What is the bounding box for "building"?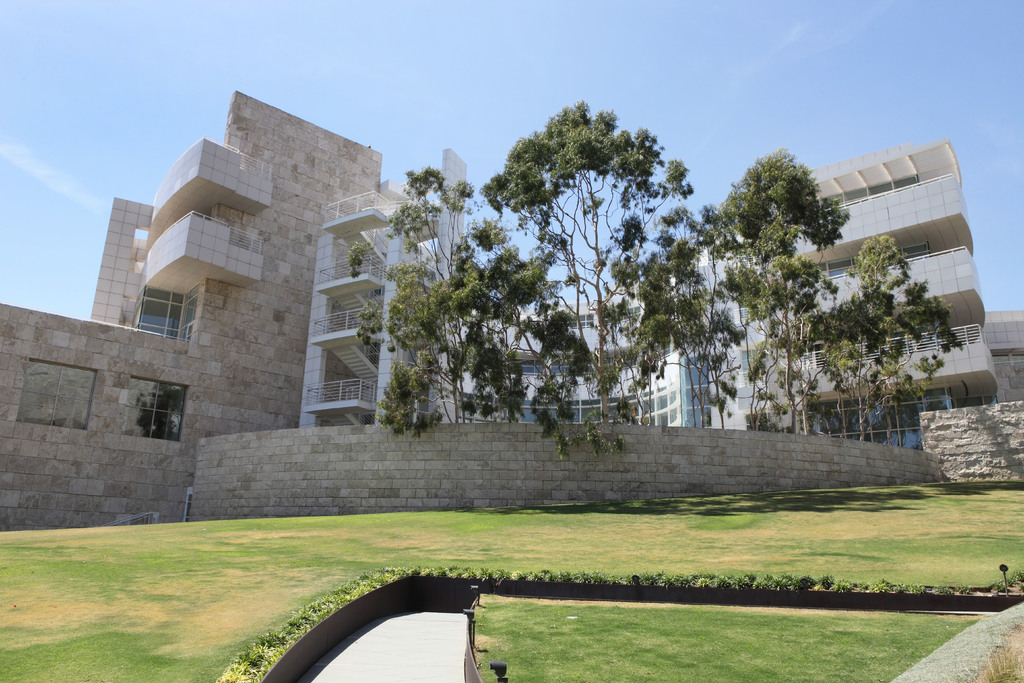
left=0, top=89, right=1023, bottom=536.
